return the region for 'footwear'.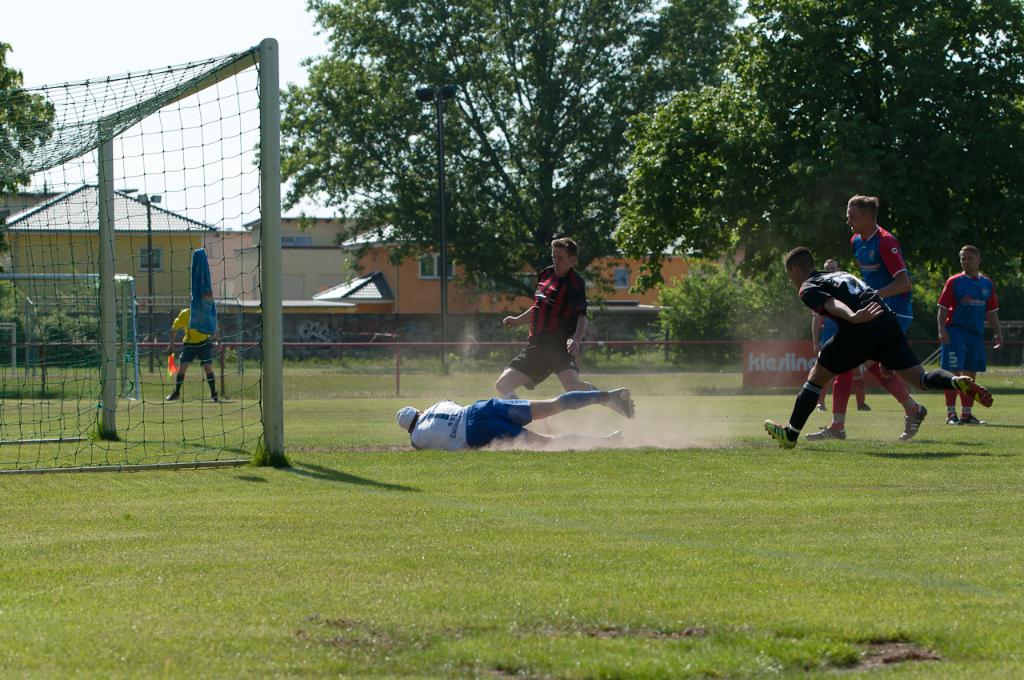
select_region(214, 394, 220, 402).
